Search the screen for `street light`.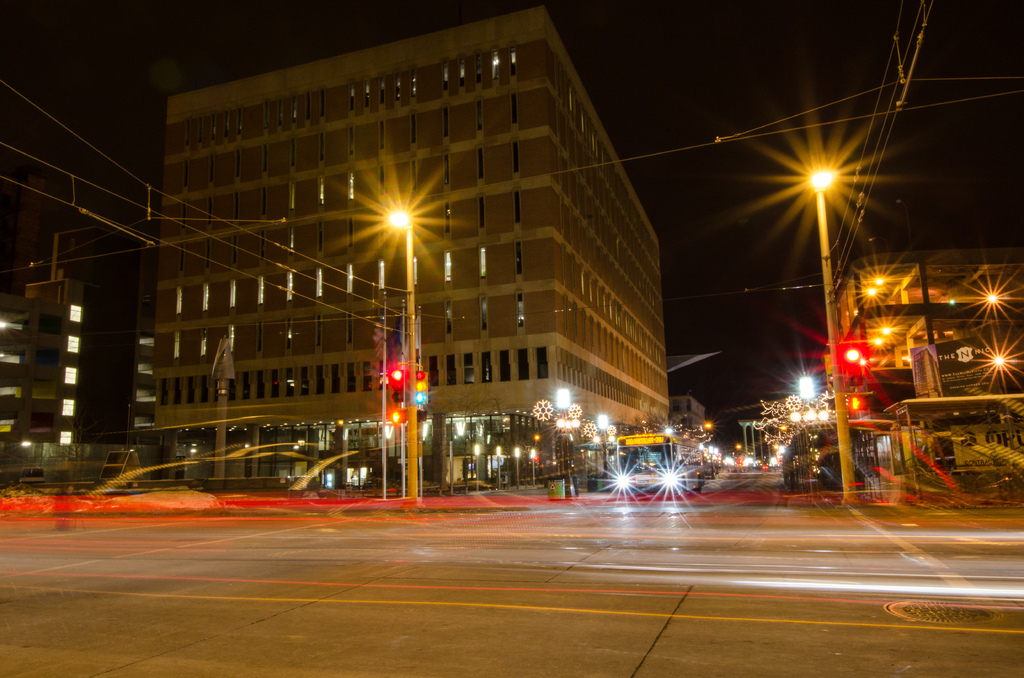
Found at 594:408:611:487.
